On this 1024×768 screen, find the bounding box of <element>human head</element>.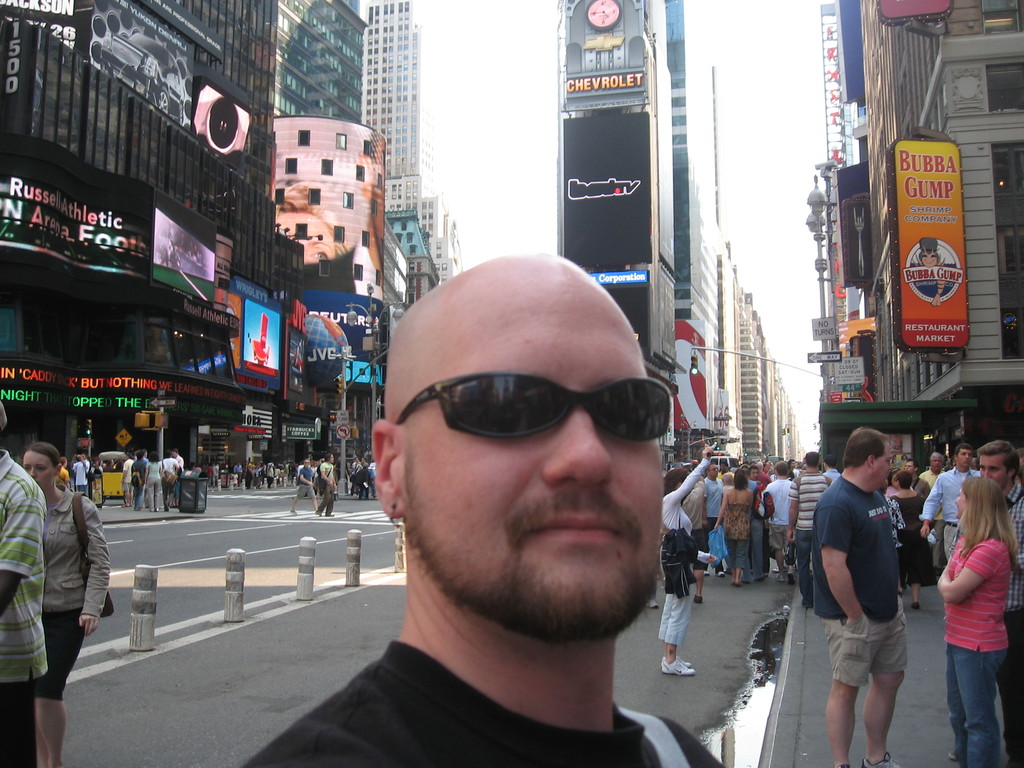
Bounding box: <box>150,456,157,460</box>.
